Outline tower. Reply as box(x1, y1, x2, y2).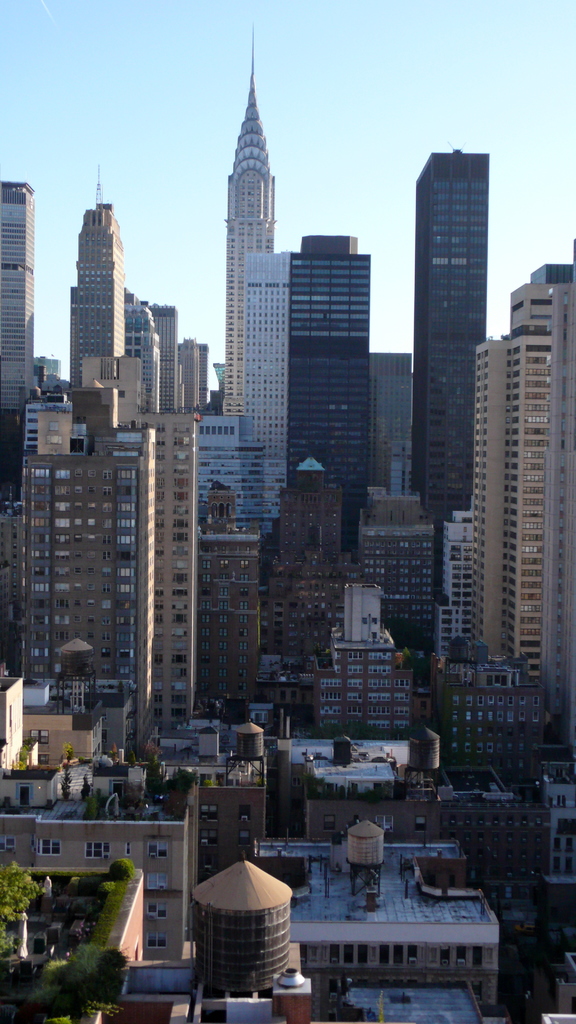
box(474, 330, 518, 664).
